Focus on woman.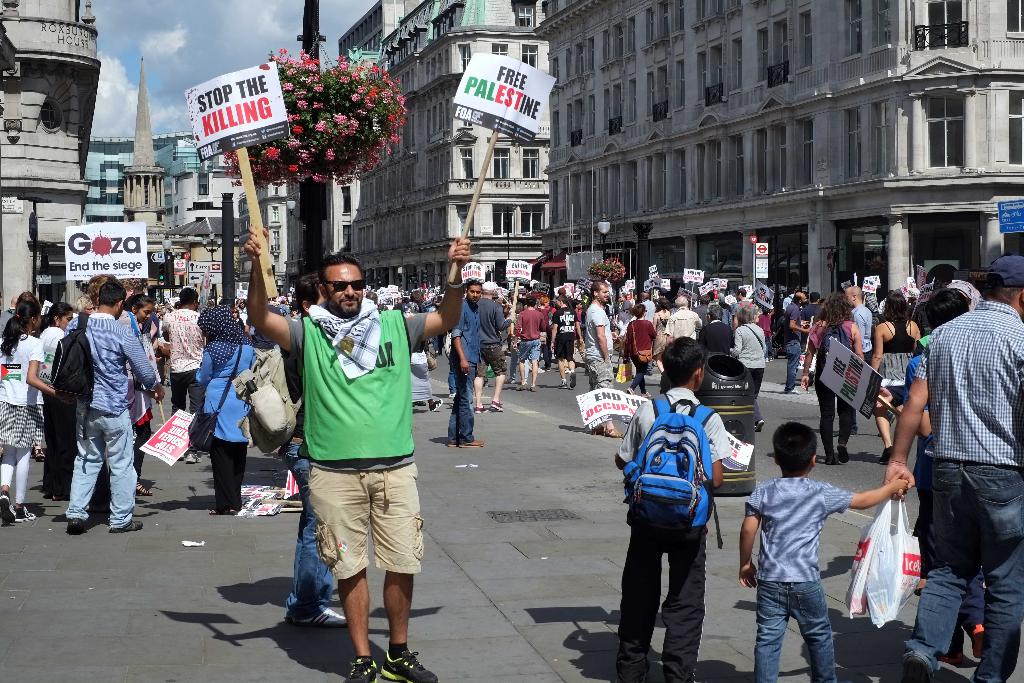
Focused at {"x1": 403, "y1": 301, "x2": 441, "y2": 410}.
